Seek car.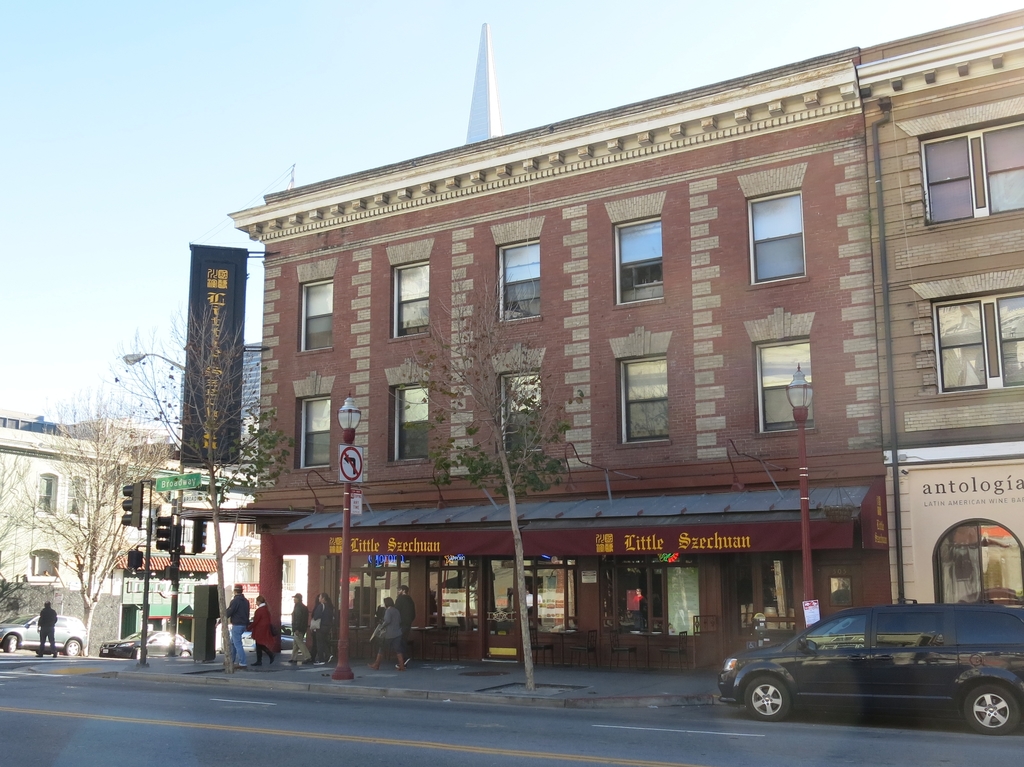
(left=717, top=597, right=1023, bottom=737).
